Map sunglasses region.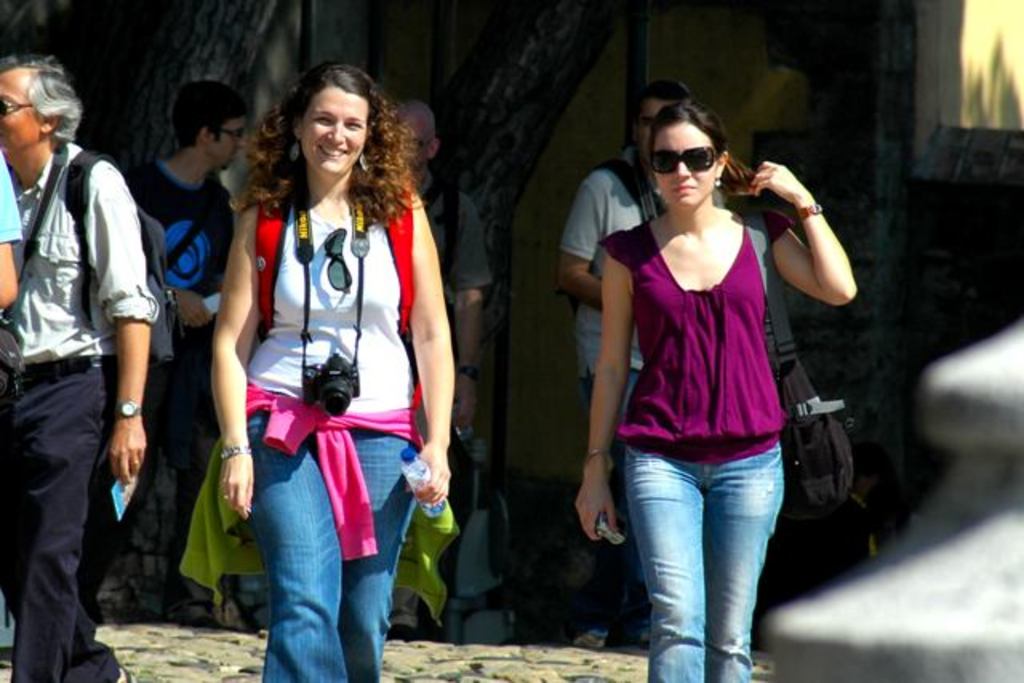
Mapped to 0/94/32/115.
